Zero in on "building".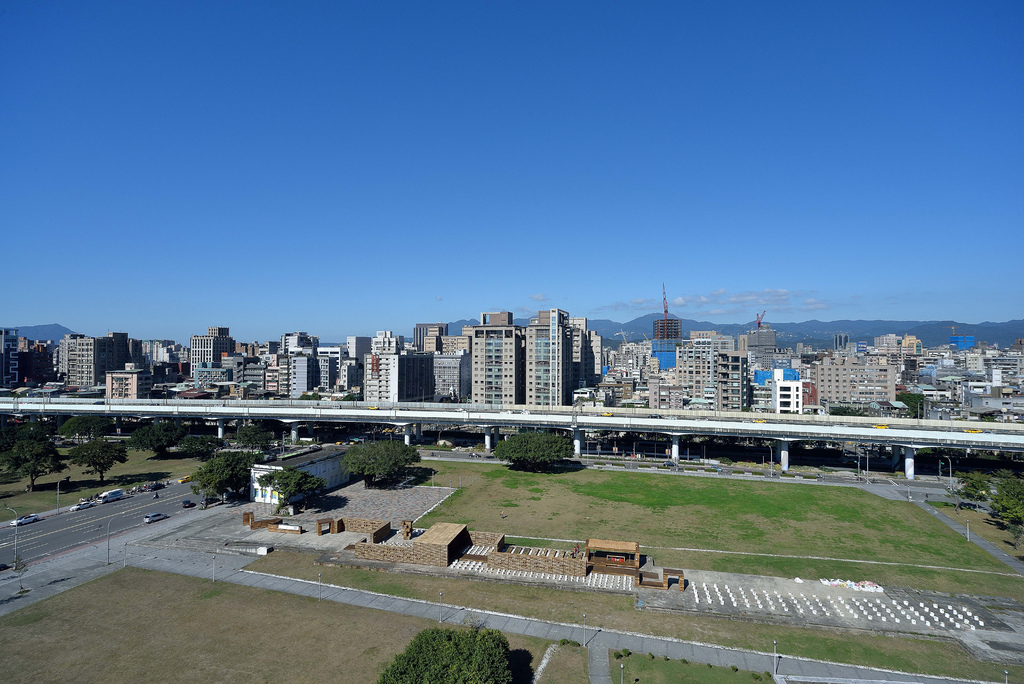
Zeroed in: 188, 325, 232, 375.
